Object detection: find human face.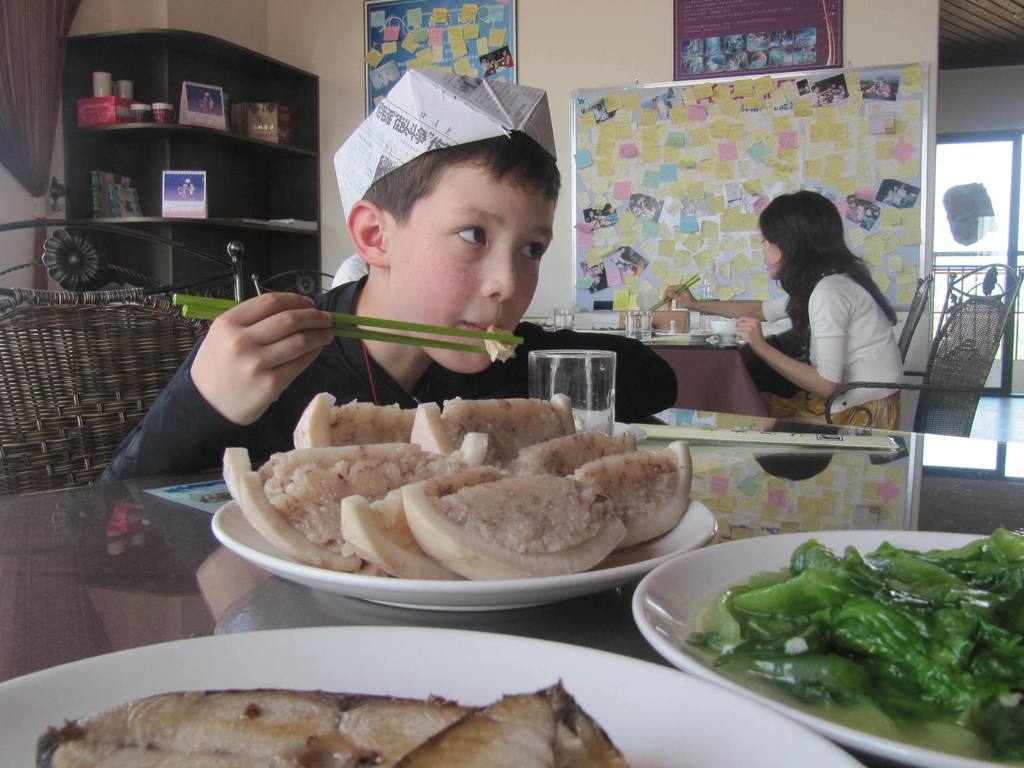
BBox(753, 224, 785, 284).
